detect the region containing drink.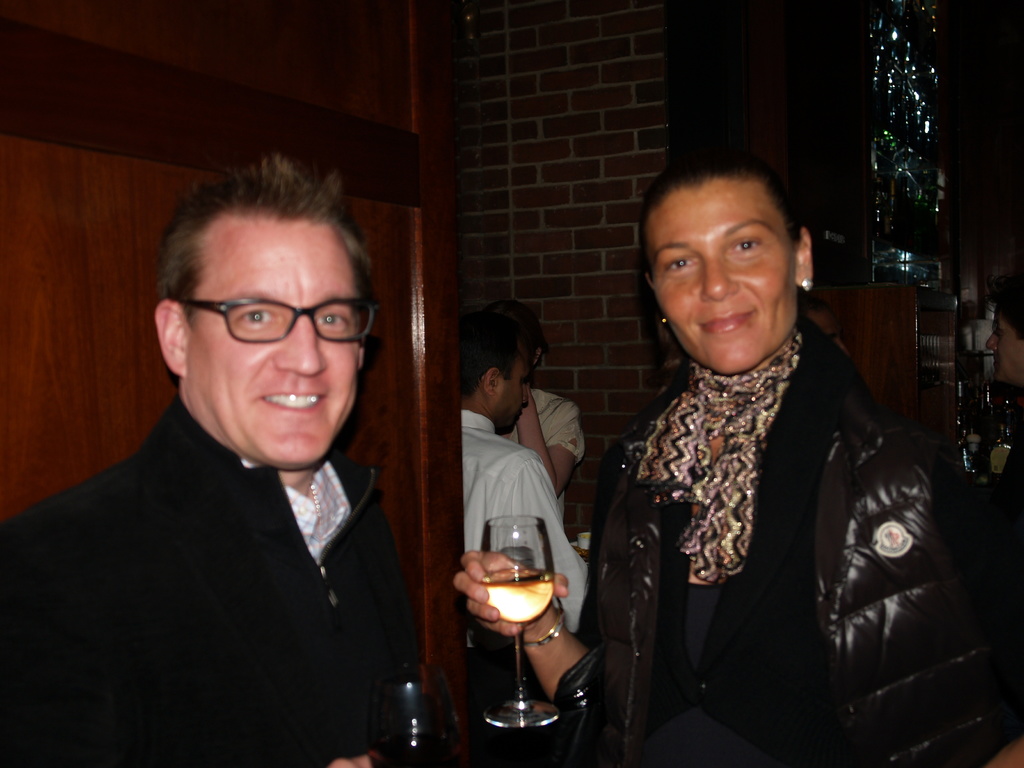
370:721:453:767.
